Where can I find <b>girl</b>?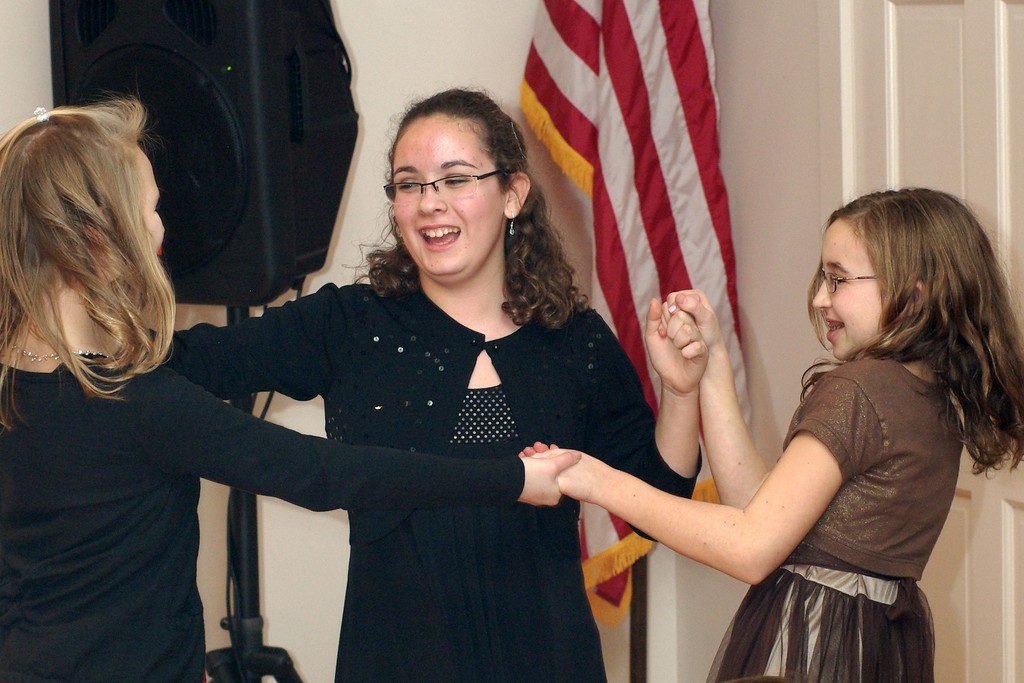
You can find it at box(520, 188, 1023, 682).
